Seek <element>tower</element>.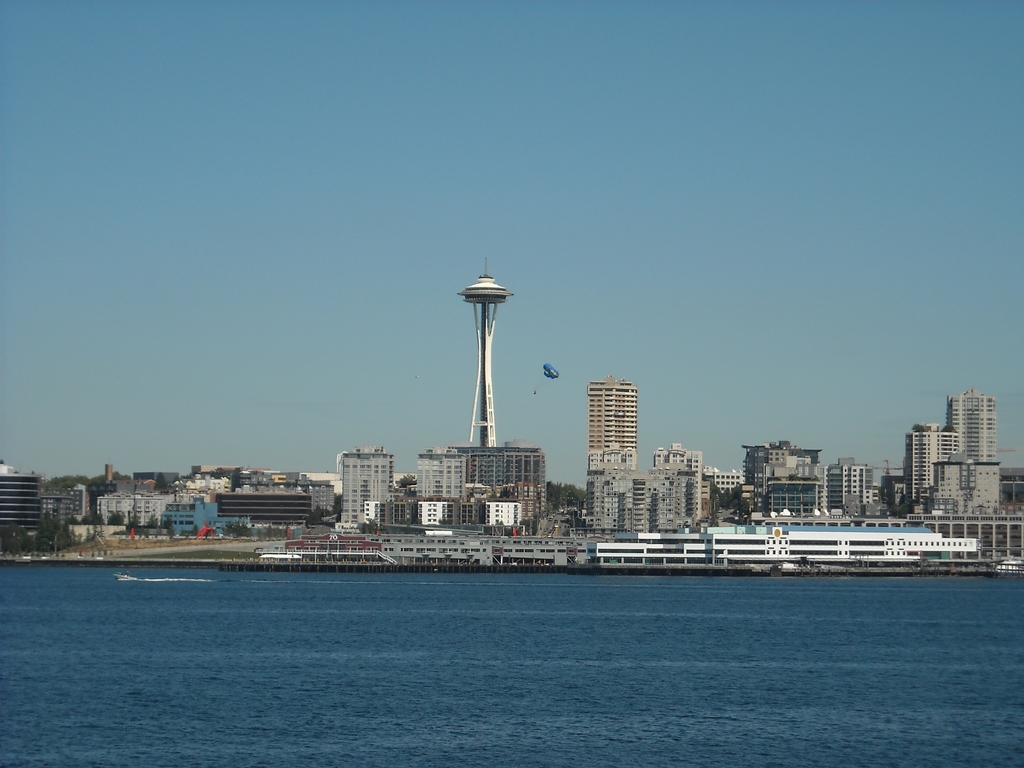
{"left": 343, "top": 449, "right": 396, "bottom": 525}.
